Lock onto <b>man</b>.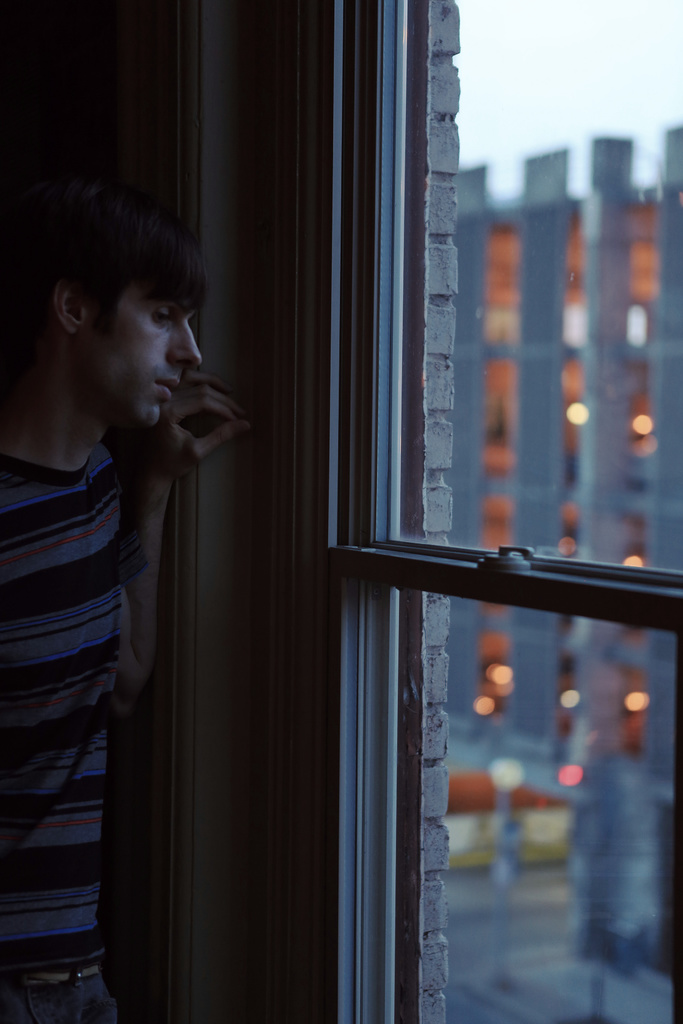
Locked: left=0, top=187, right=265, bottom=1021.
